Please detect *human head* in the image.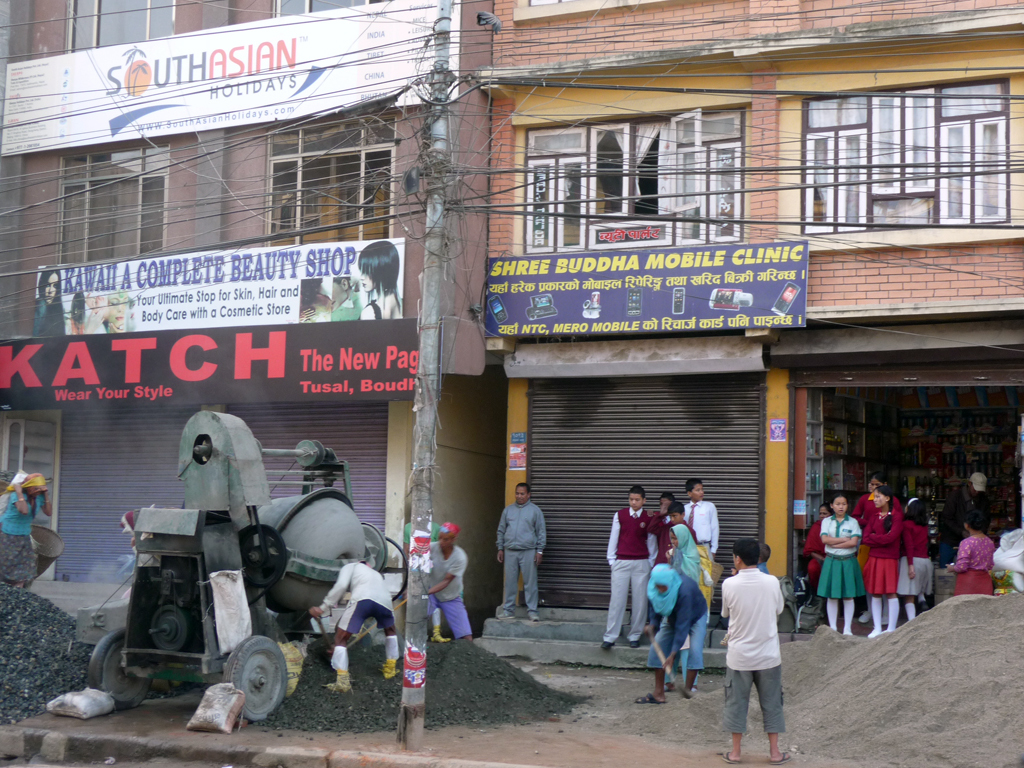
select_region(510, 482, 530, 505).
